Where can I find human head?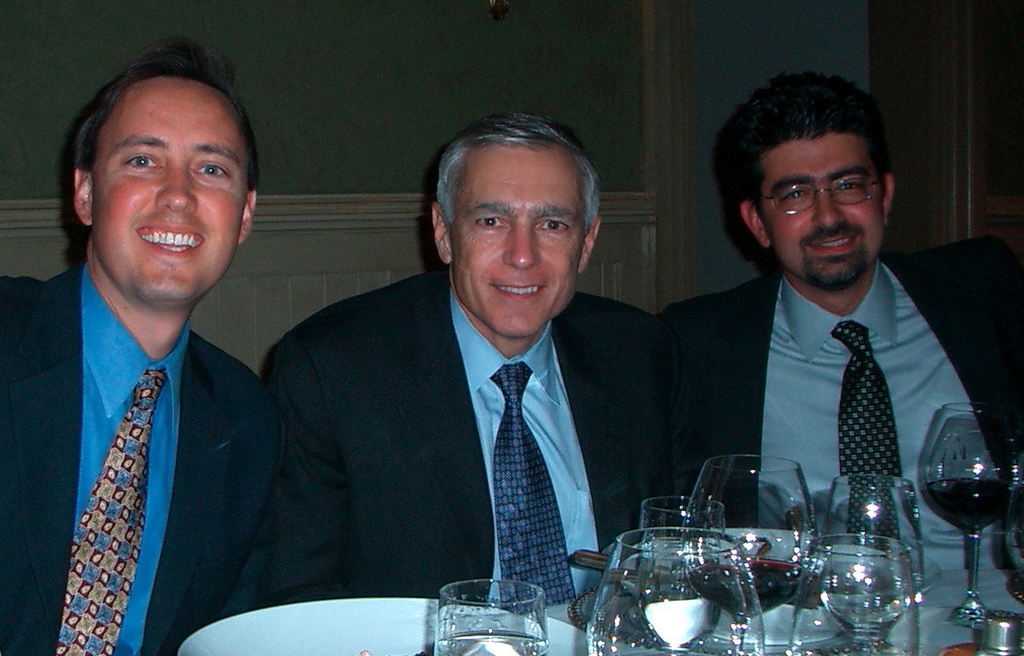
You can find it at pyautogui.locateOnScreen(430, 111, 600, 341).
